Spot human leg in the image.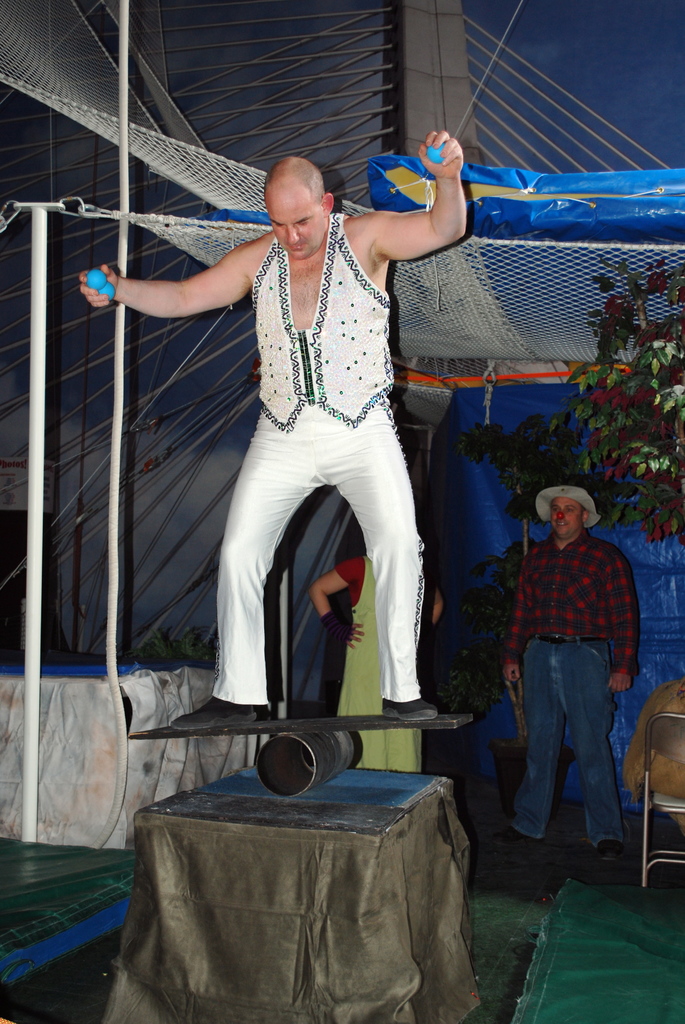
human leg found at {"left": 503, "top": 636, "right": 574, "bottom": 844}.
